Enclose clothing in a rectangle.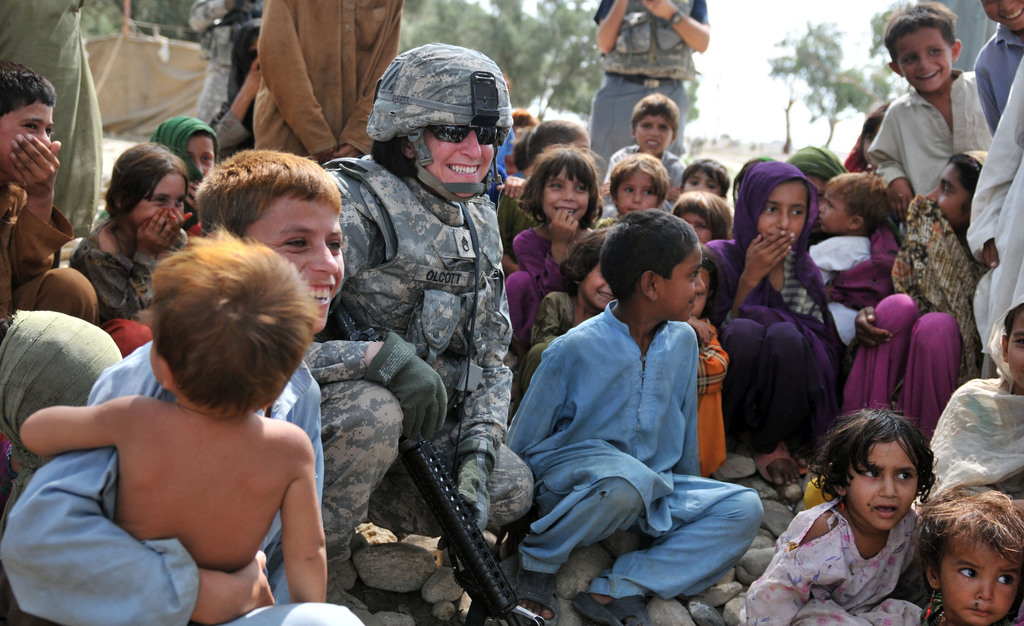
Rect(8, 343, 830, 625).
